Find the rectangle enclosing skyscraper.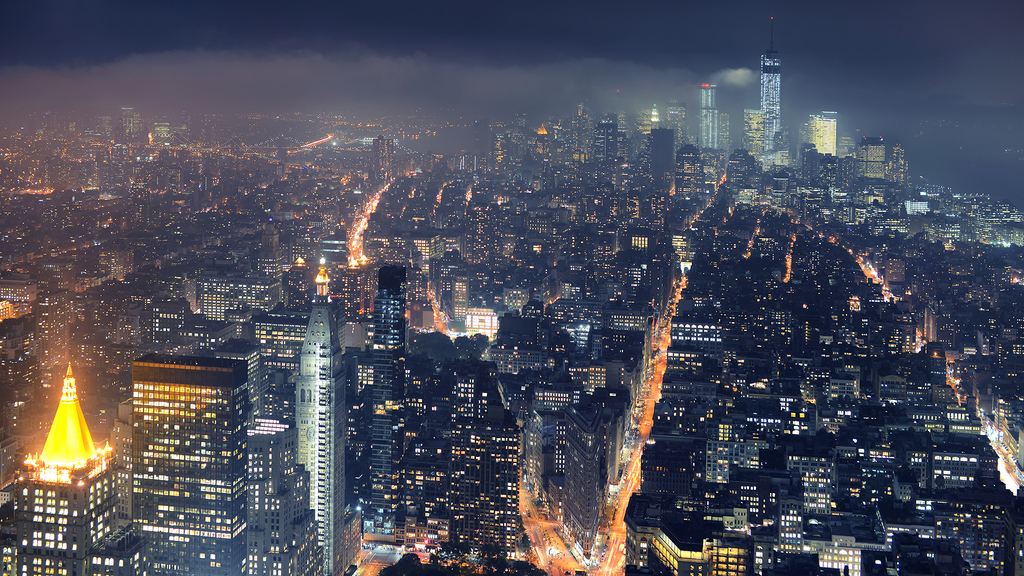
rect(759, 59, 785, 156).
